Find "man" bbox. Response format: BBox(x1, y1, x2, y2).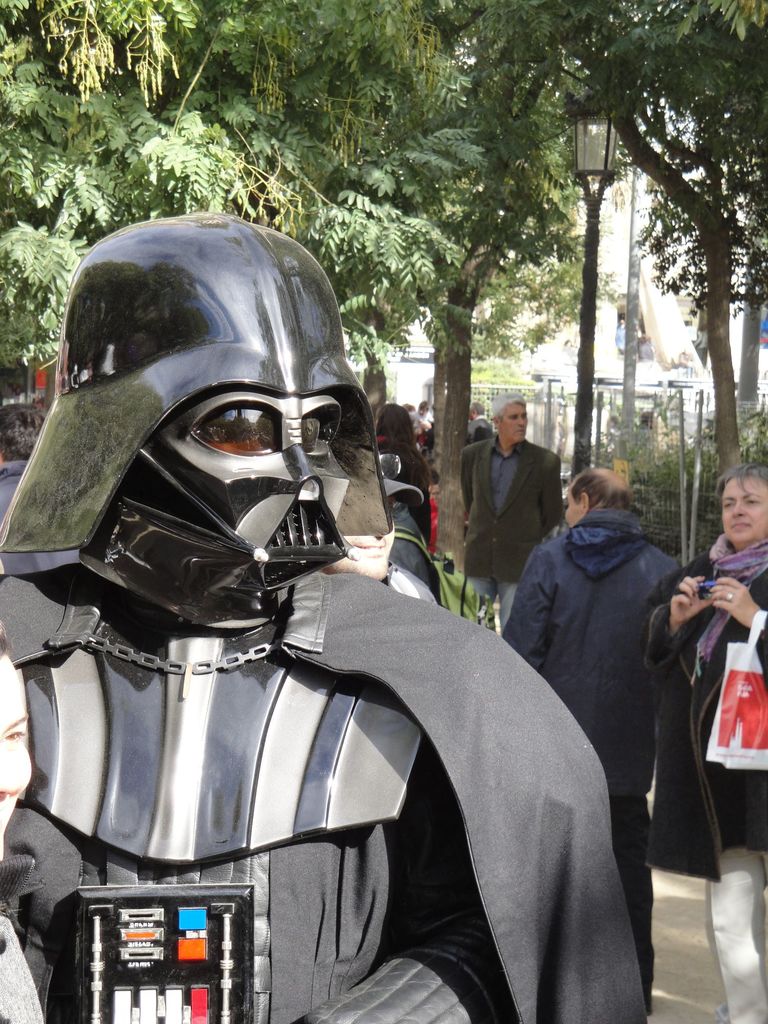
BBox(490, 467, 691, 1008).
